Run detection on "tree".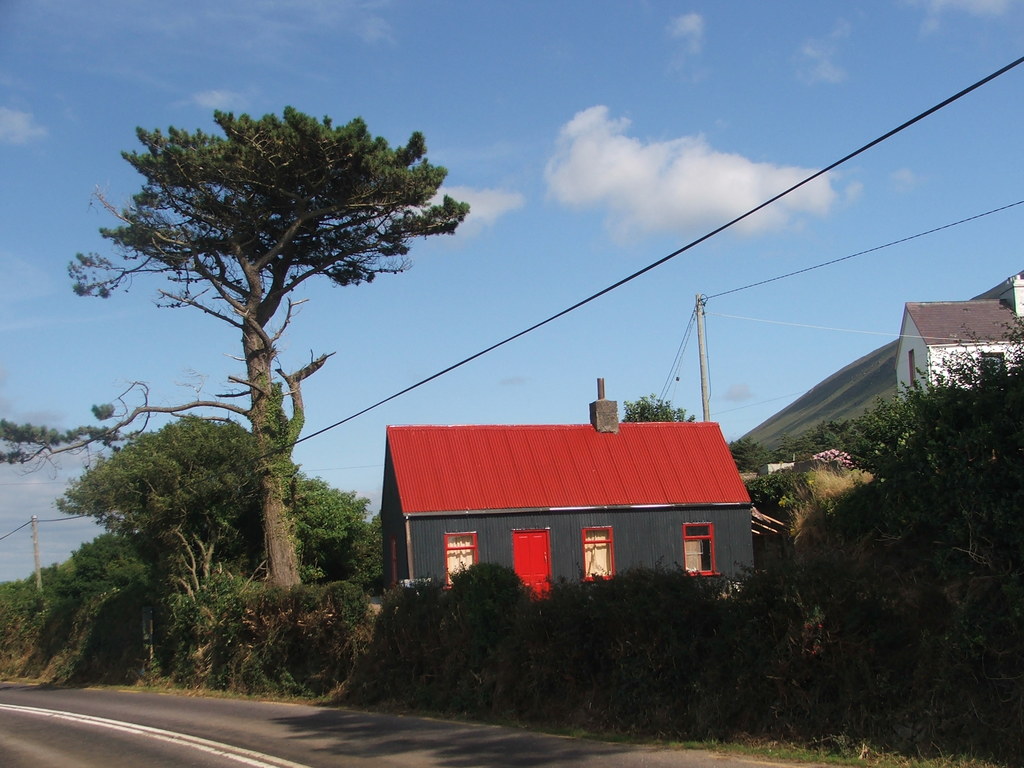
Result: 60,407,376,607.
